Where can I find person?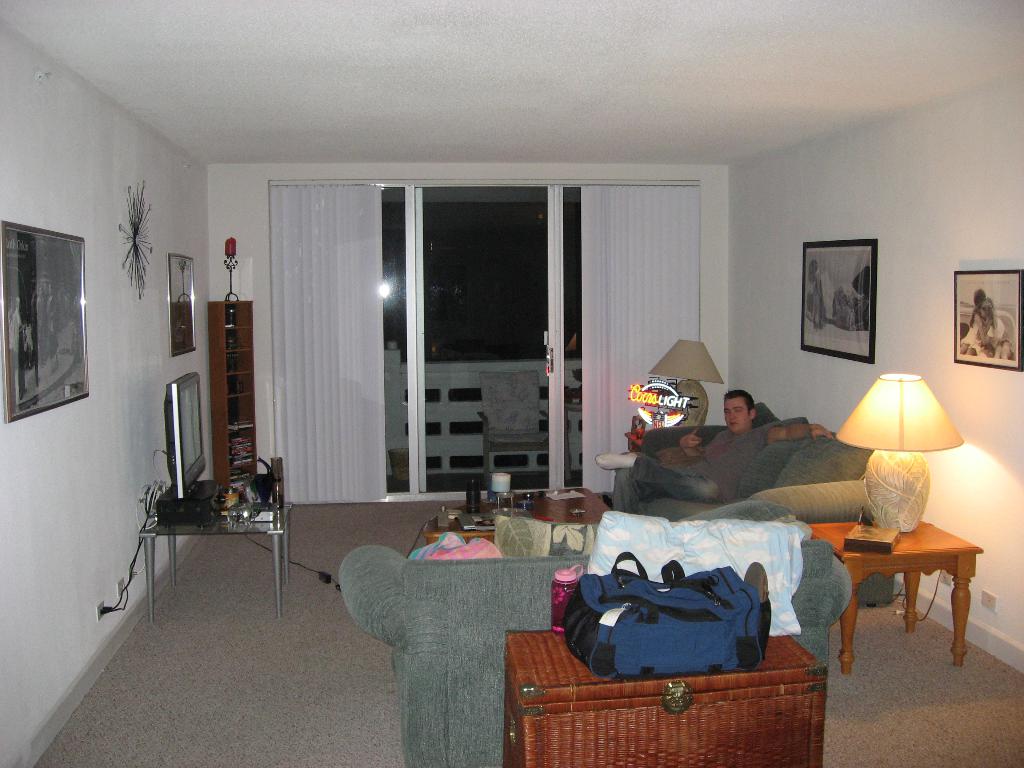
You can find it at {"x1": 591, "y1": 390, "x2": 836, "y2": 516}.
